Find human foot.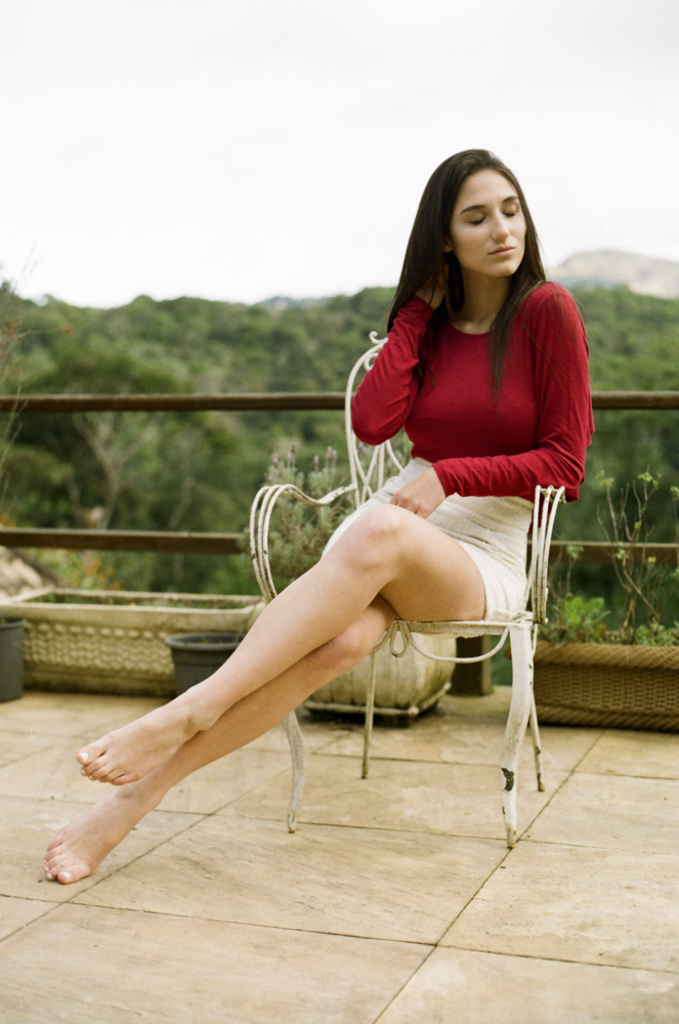
crop(80, 681, 223, 787).
